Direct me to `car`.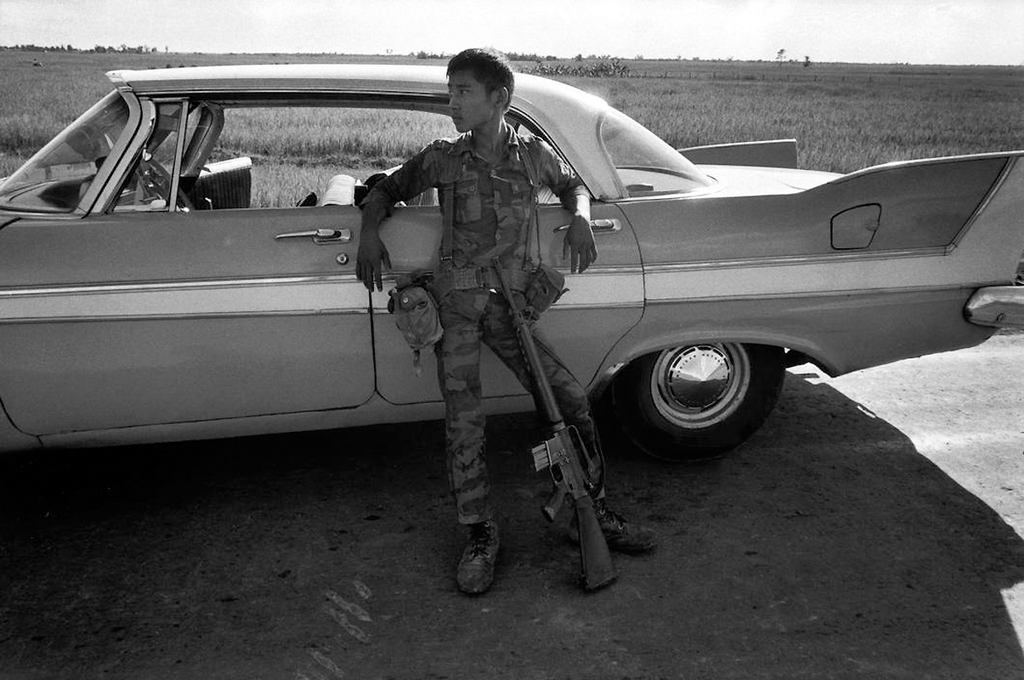
Direction: (0, 59, 1004, 536).
